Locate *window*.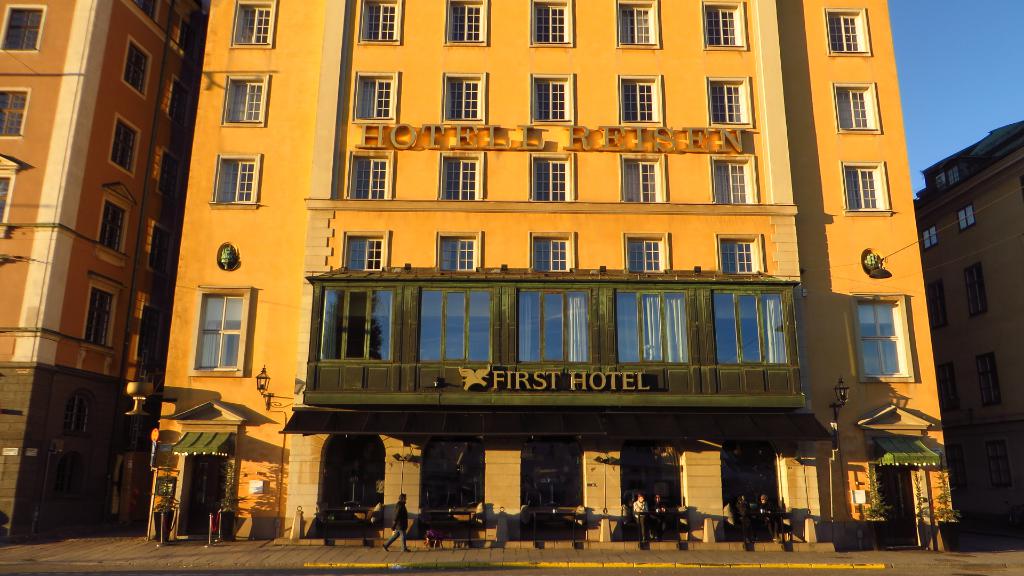
Bounding box: pyautogui.locateOnScreen(414, 289, 492, 364).
